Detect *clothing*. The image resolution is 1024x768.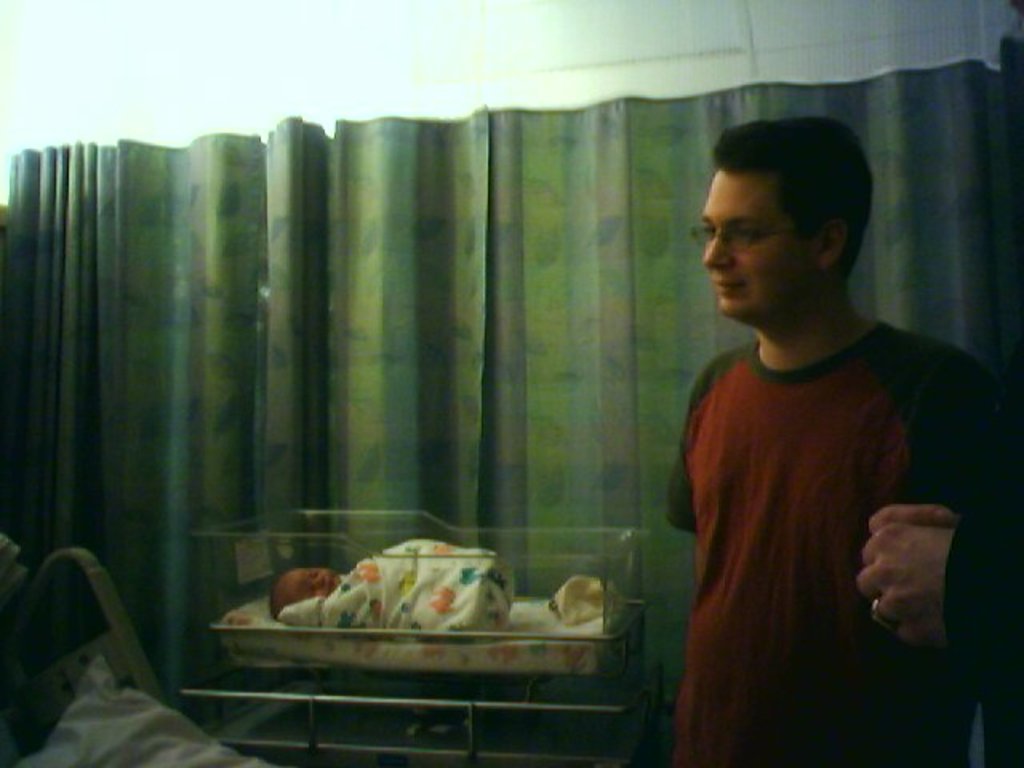
274,536,515,643.
